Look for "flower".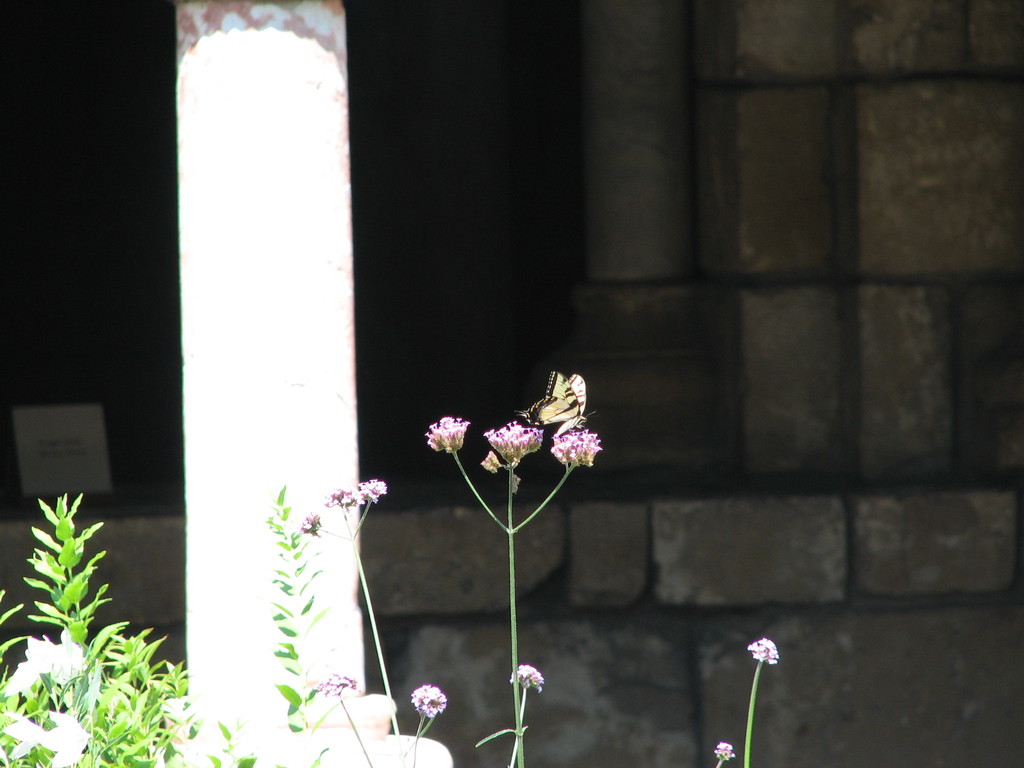
Found: x1=310 y1=511 x2=320 y2=537.
